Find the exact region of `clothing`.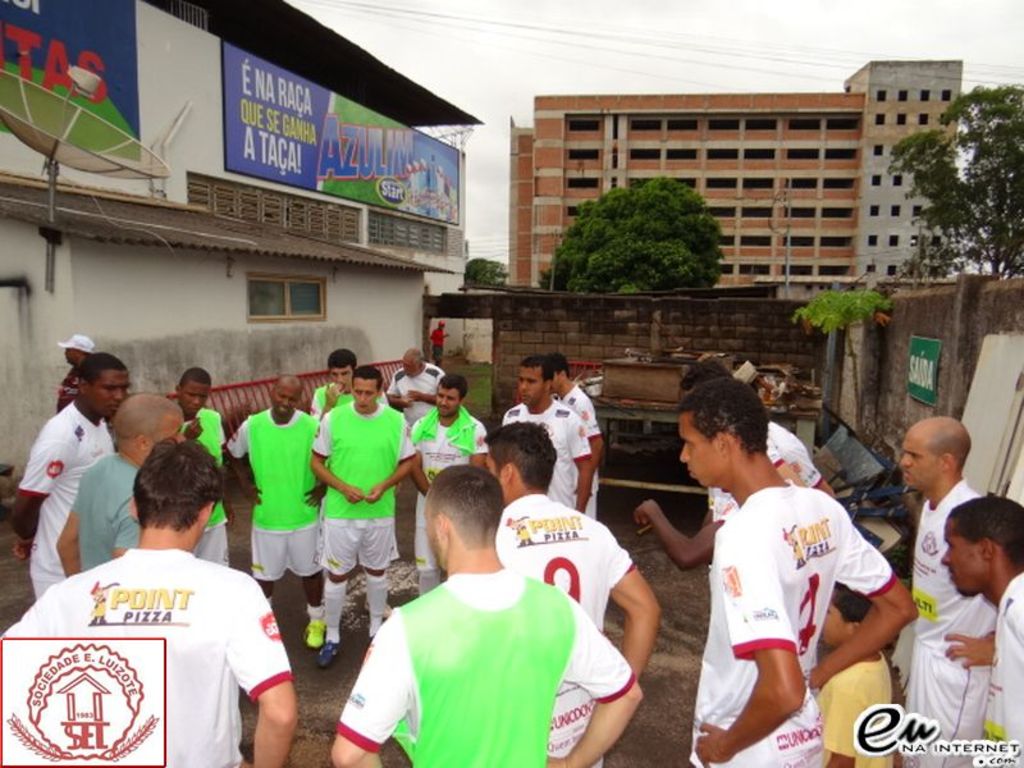
Exact region: <bbox>46, 362, 83, 411</bbox>.
